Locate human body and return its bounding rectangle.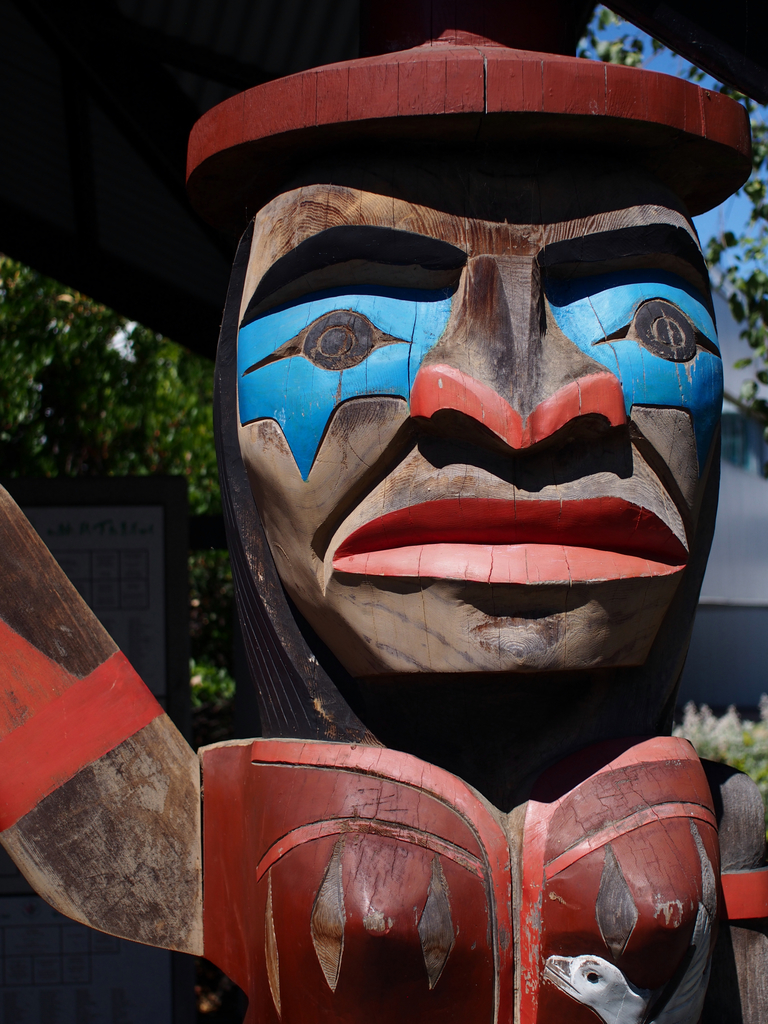
region(0, 19, 767, 1023).
